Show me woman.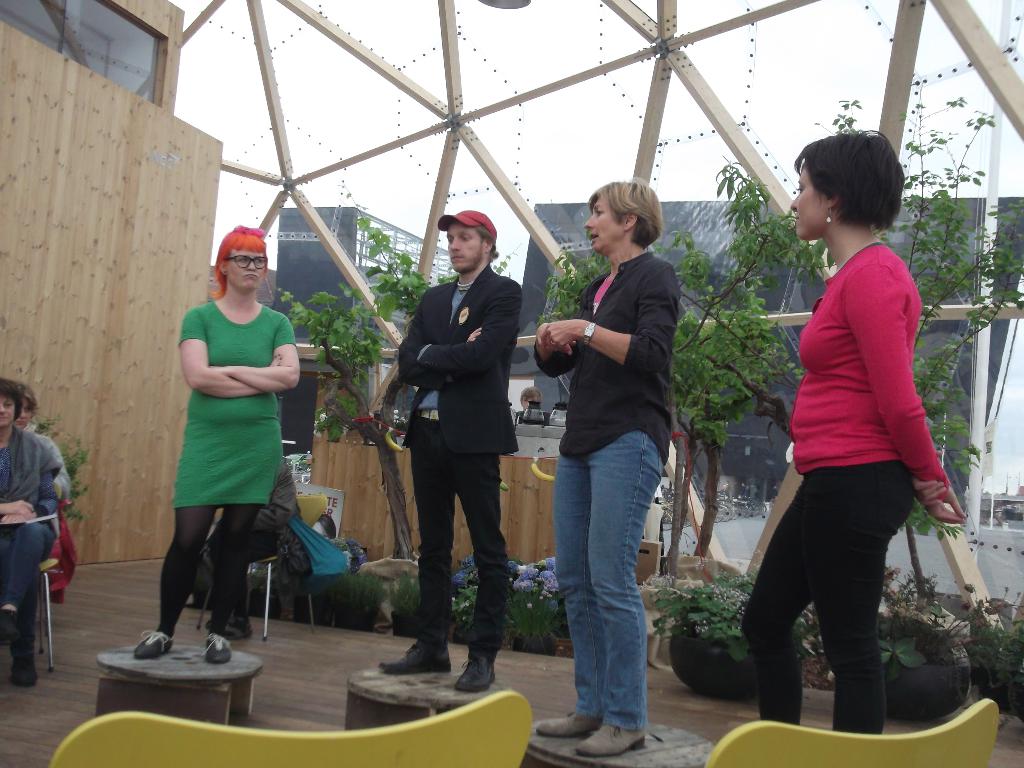
woman is here: <bbox>149, 231, 316, 661</bbox>.
